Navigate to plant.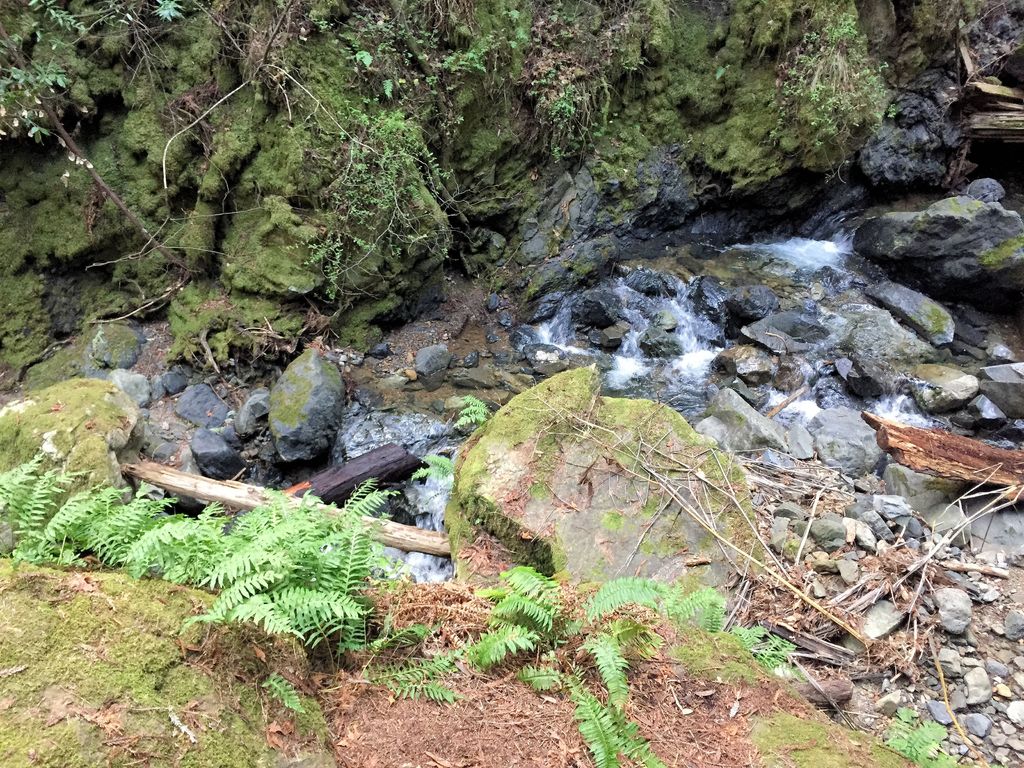
Navigation target: 262/669/305/721.
